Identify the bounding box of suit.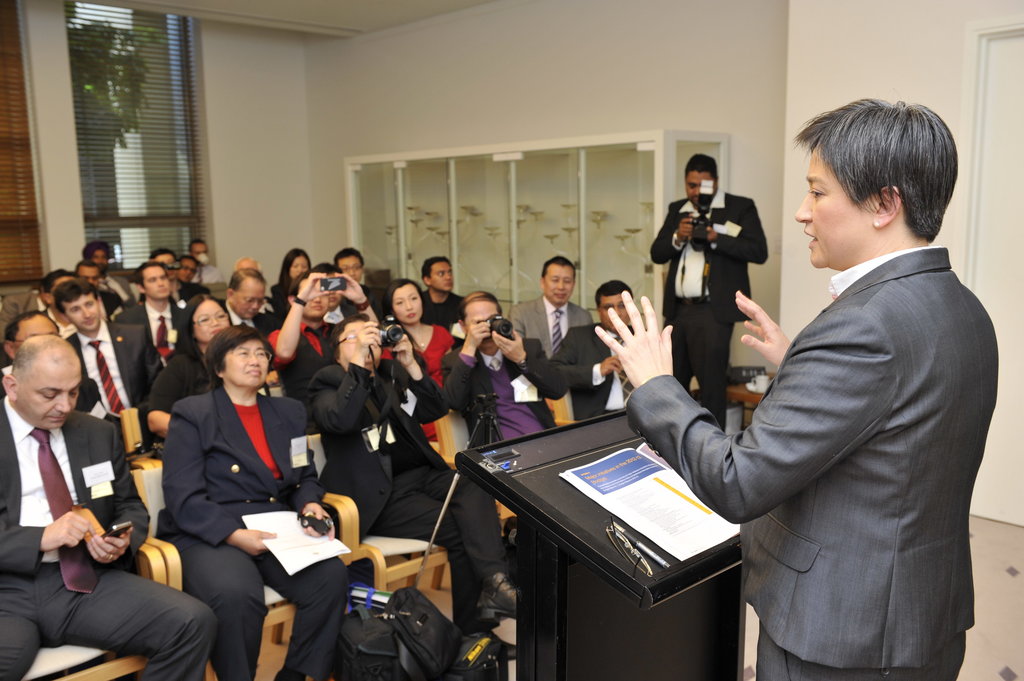
Rect(115, 298, 191, 365).
